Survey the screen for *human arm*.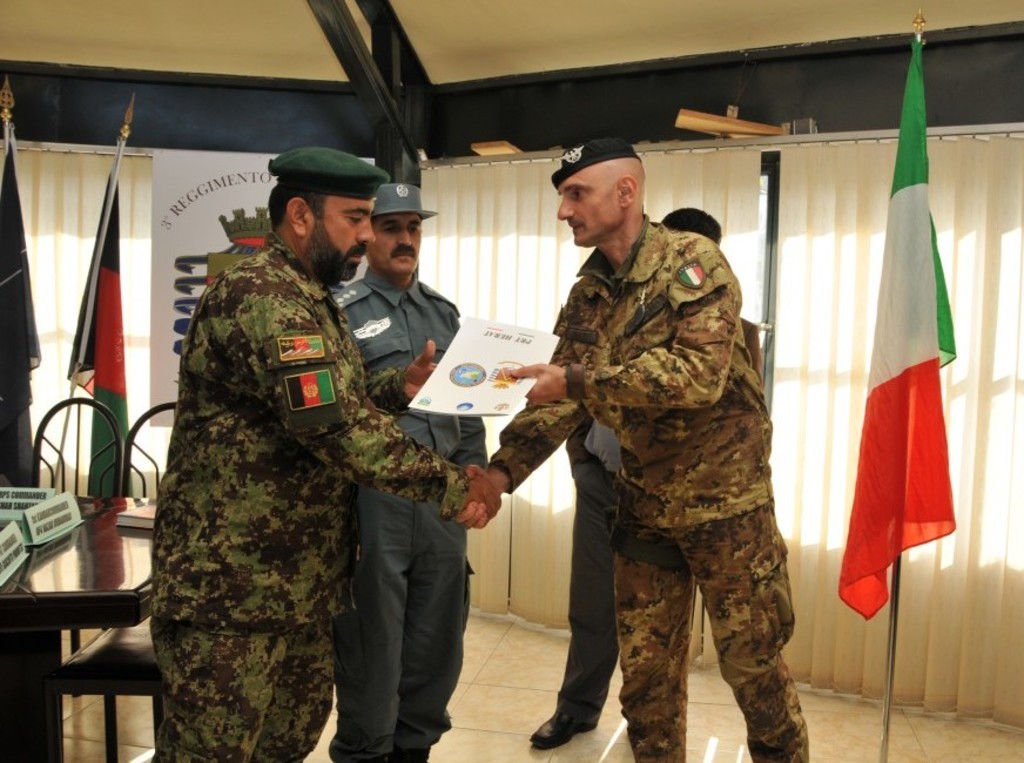
Survey found: [x1=373, y1=335, x2=442, y2=420].
